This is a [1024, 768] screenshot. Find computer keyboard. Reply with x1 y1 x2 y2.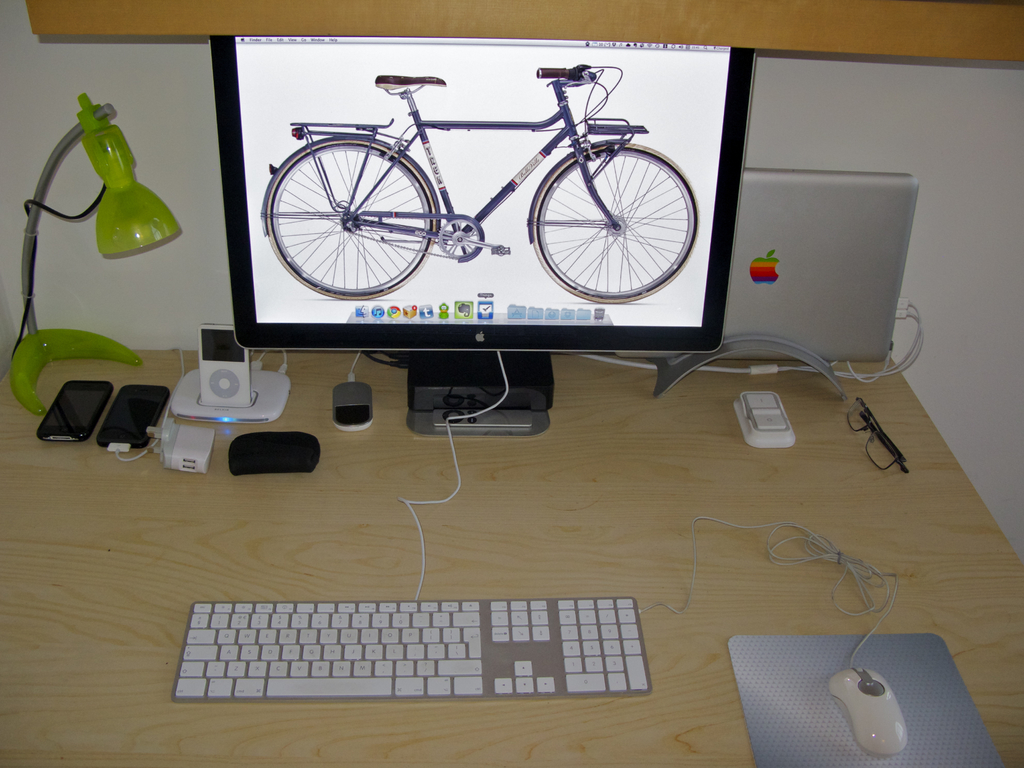
169 596 654 696.
